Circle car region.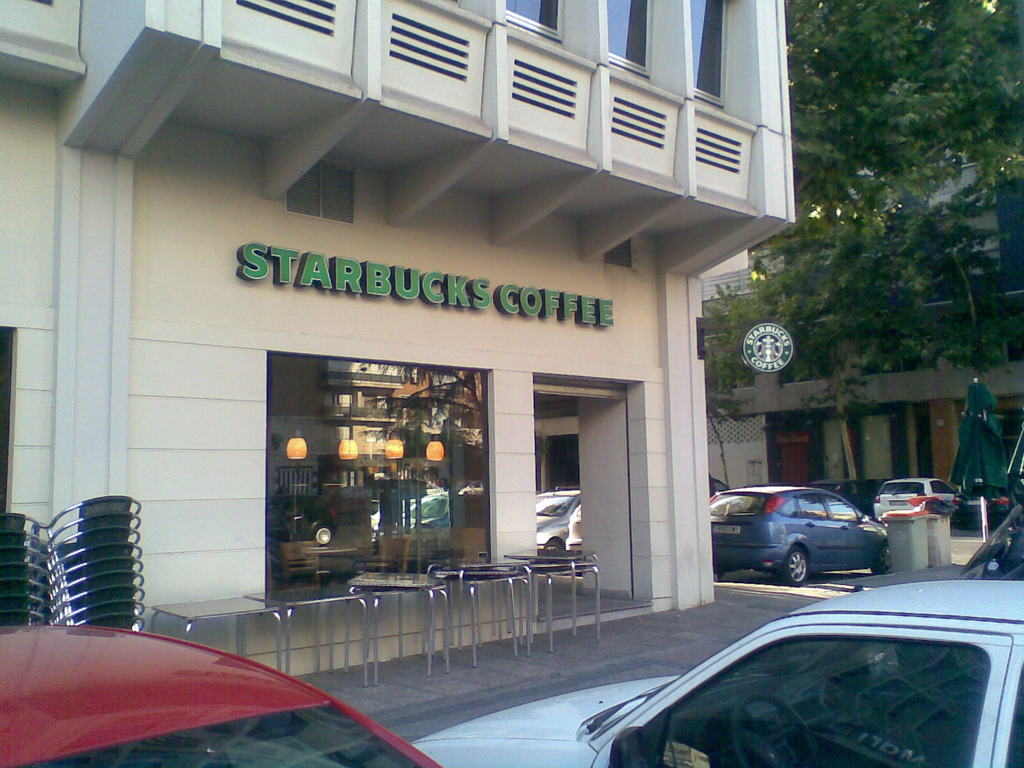
Region: bbox=[410, 577, 1023, 767].
